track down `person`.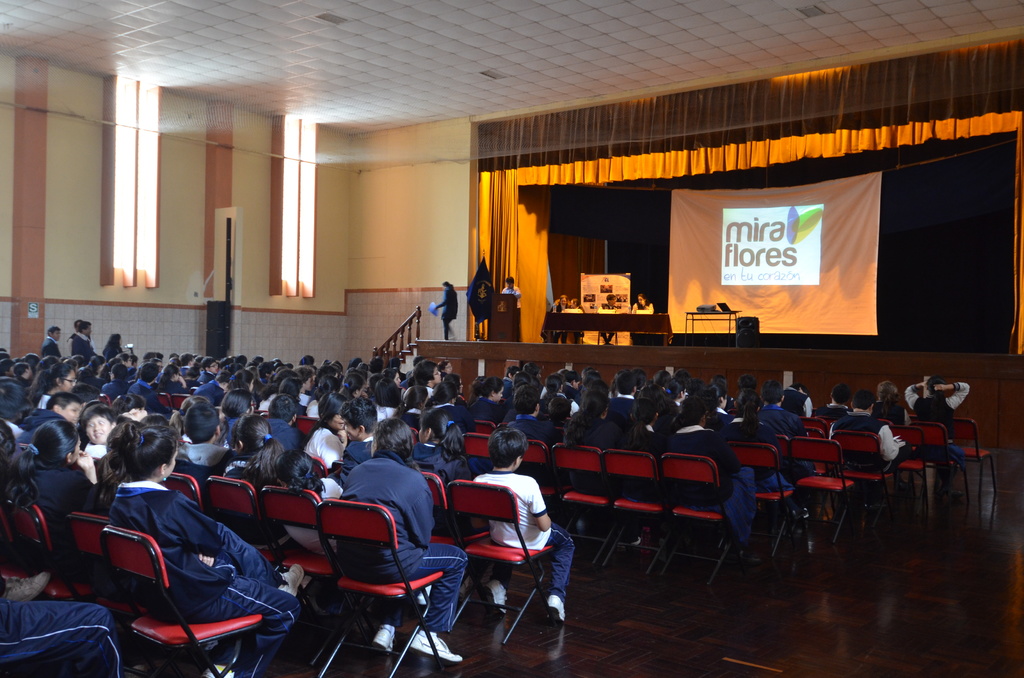
Tracked to 14:348:39:367.
